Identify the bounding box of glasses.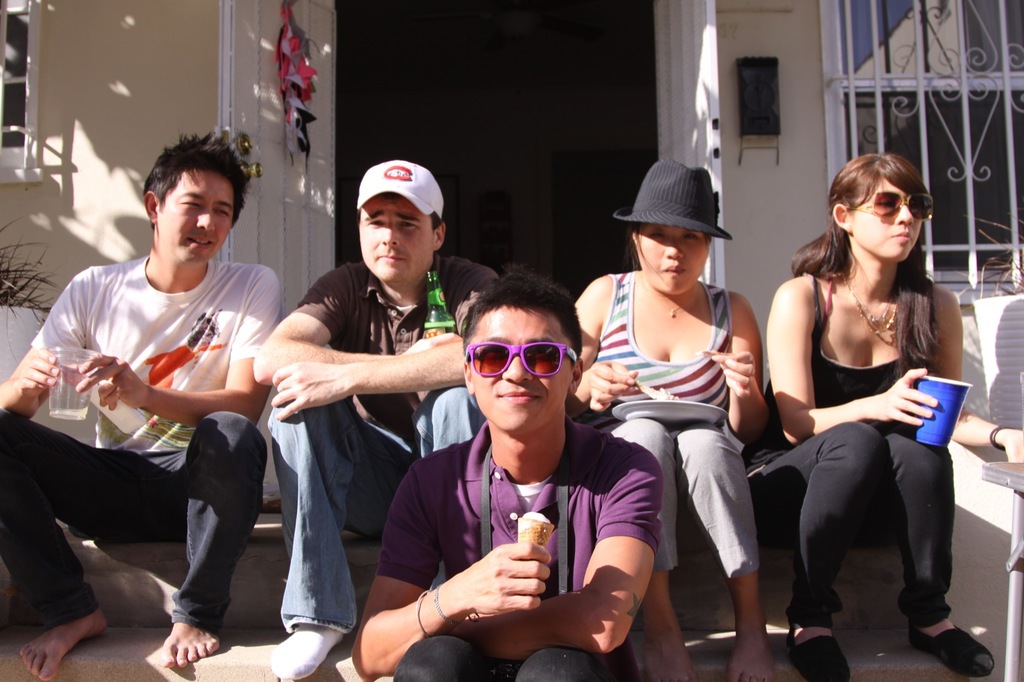
bbox(845, 191, 935, 221).
